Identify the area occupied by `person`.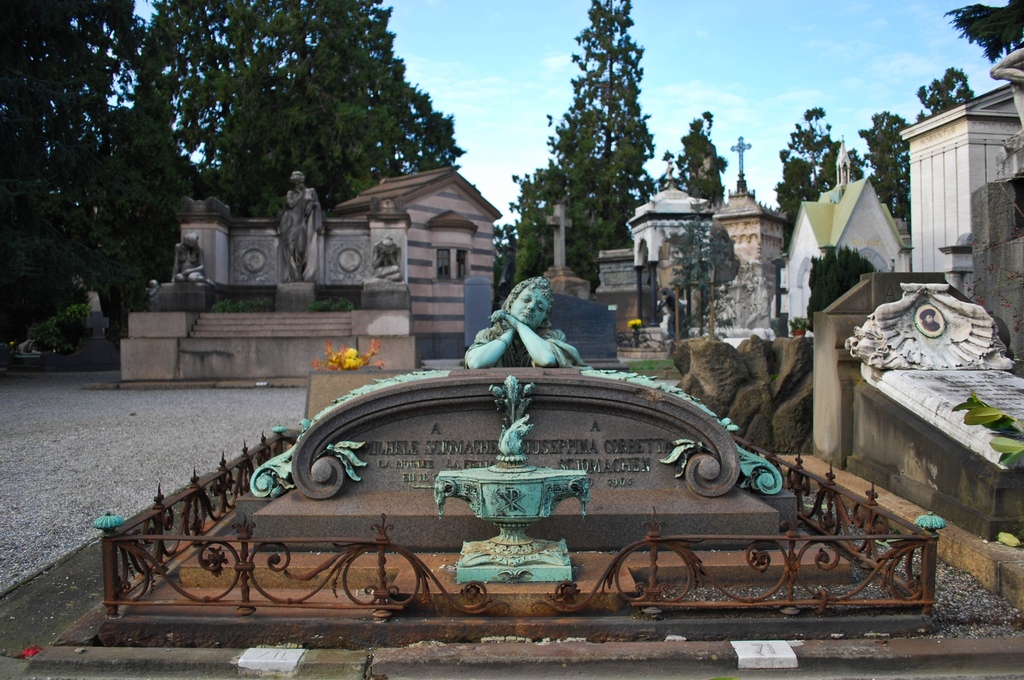
Area: <region>464, 276, 575, 369</region>.
